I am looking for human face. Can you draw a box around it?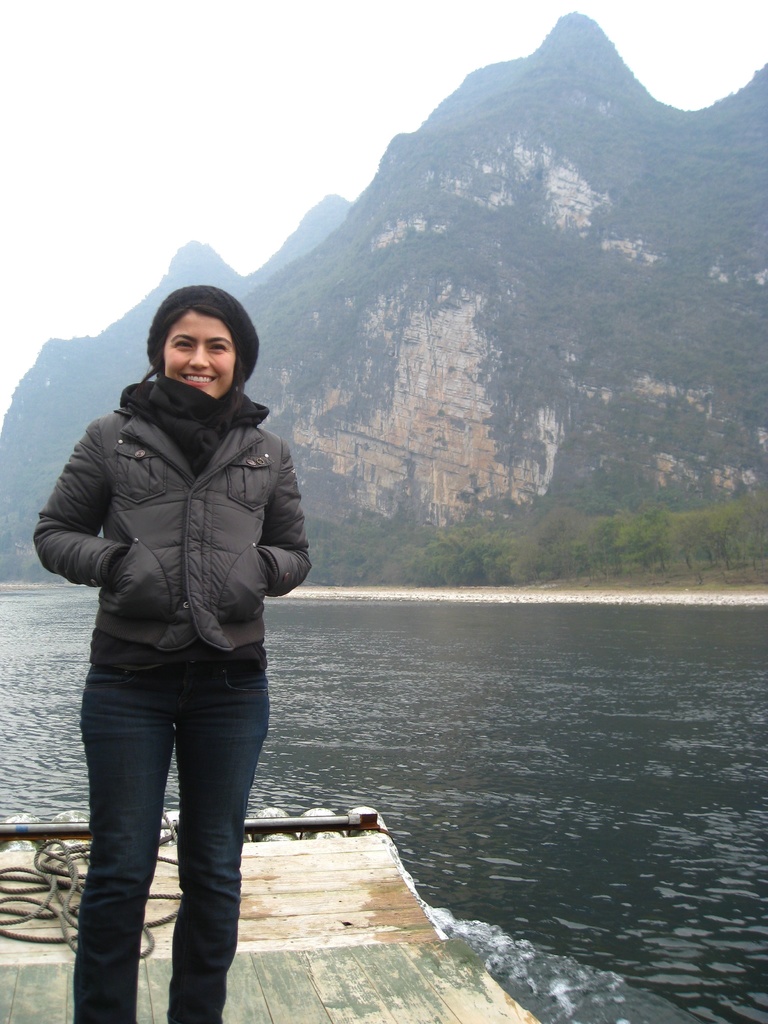
Sure, the bounding box is 162:307:230:401.
